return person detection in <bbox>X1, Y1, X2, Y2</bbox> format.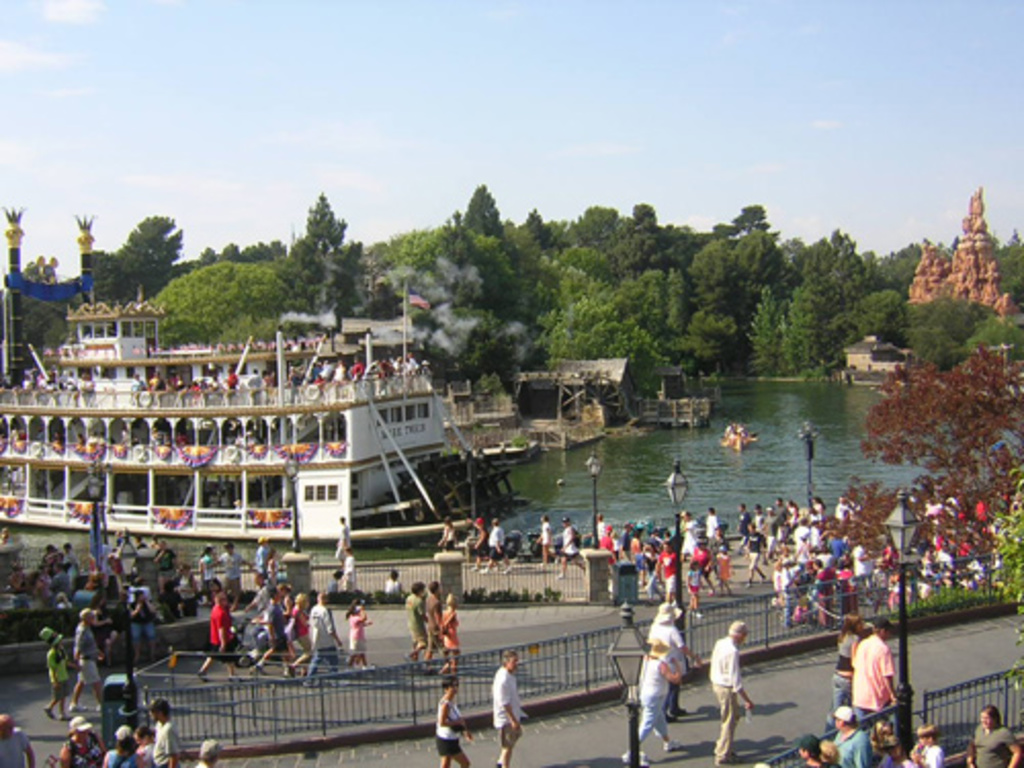
<bbox>406, 588, 428, 672</bbox>.
